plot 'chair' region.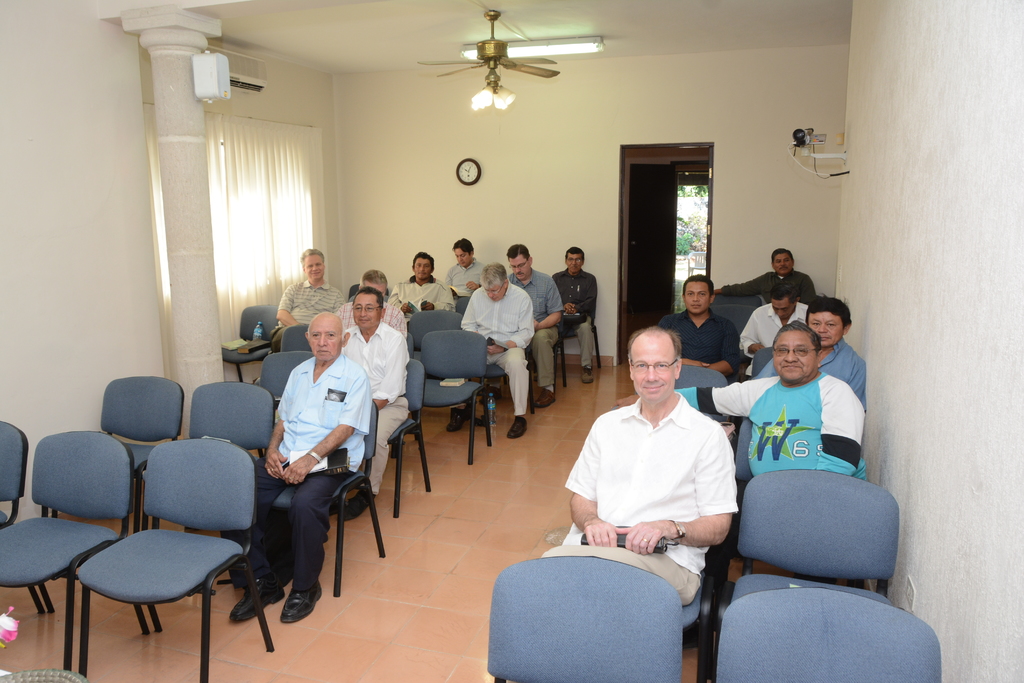
Plotted at left=711, top=292, right=760, bottom=307.
